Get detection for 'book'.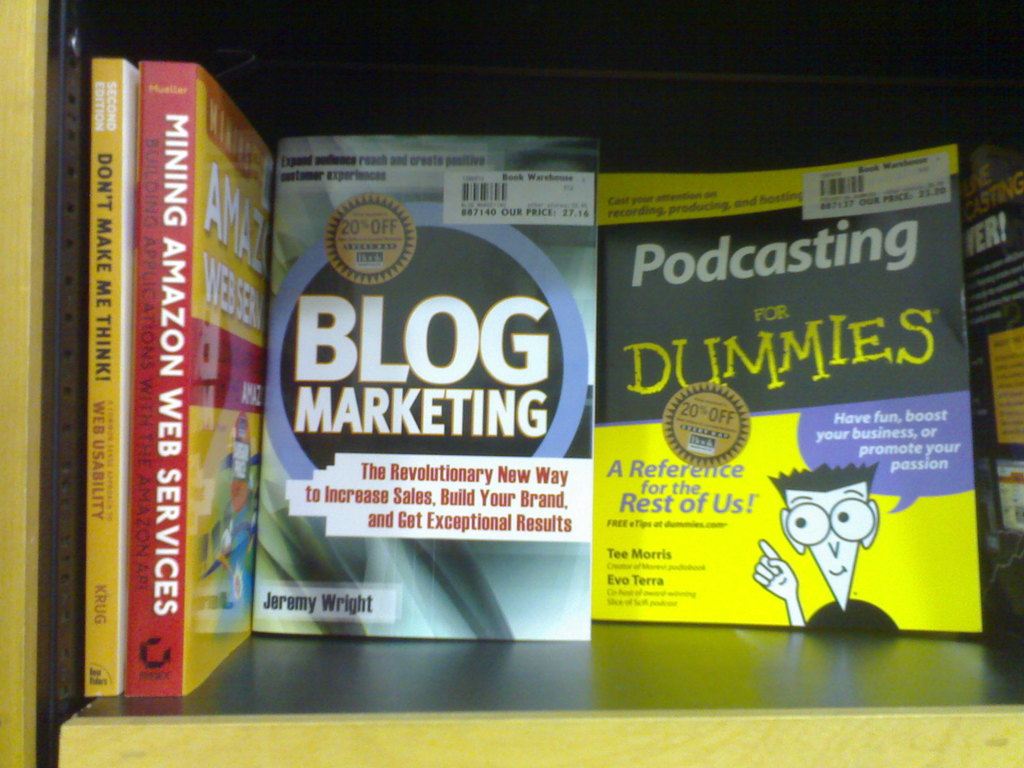
Detection: <region>253, 128, 600, 643</region>.
